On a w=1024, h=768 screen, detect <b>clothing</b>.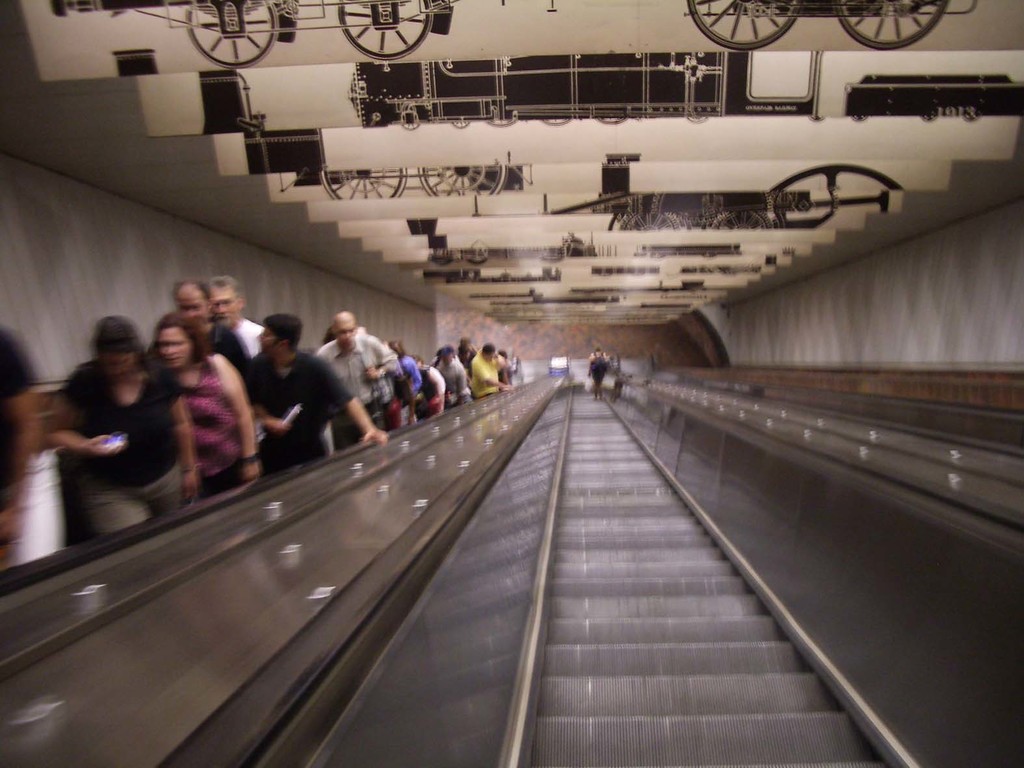
<bbox>310, 328, 390, 453</bbox>.
